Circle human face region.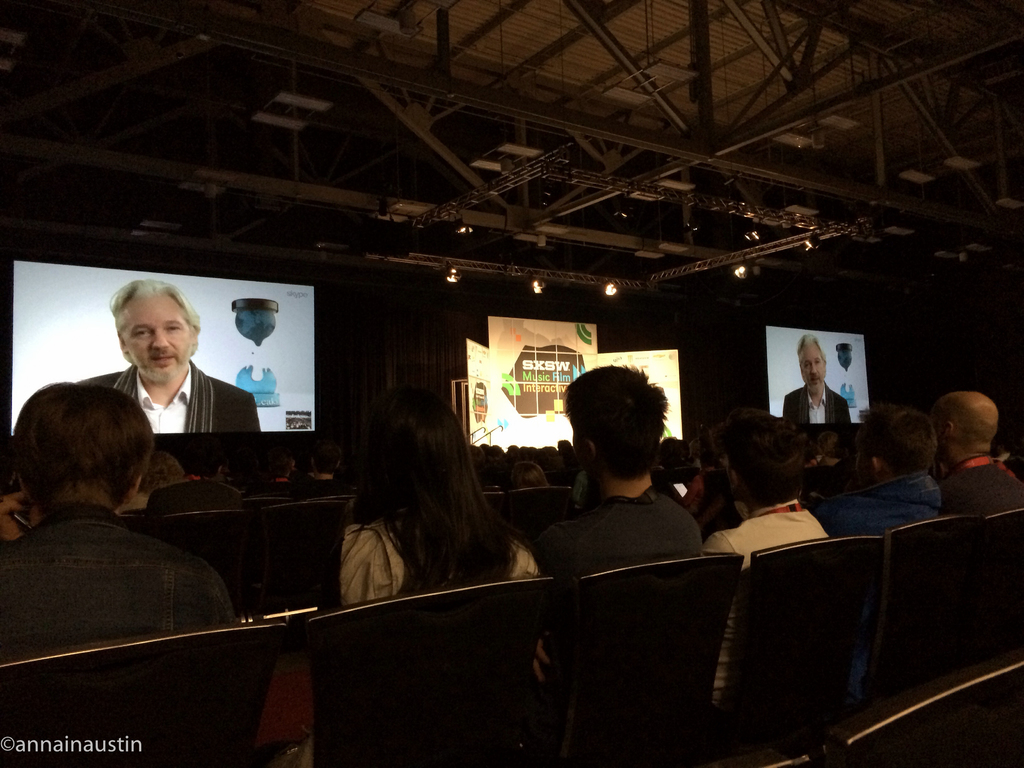
Region: bbox(799, 341, 826, 393).
